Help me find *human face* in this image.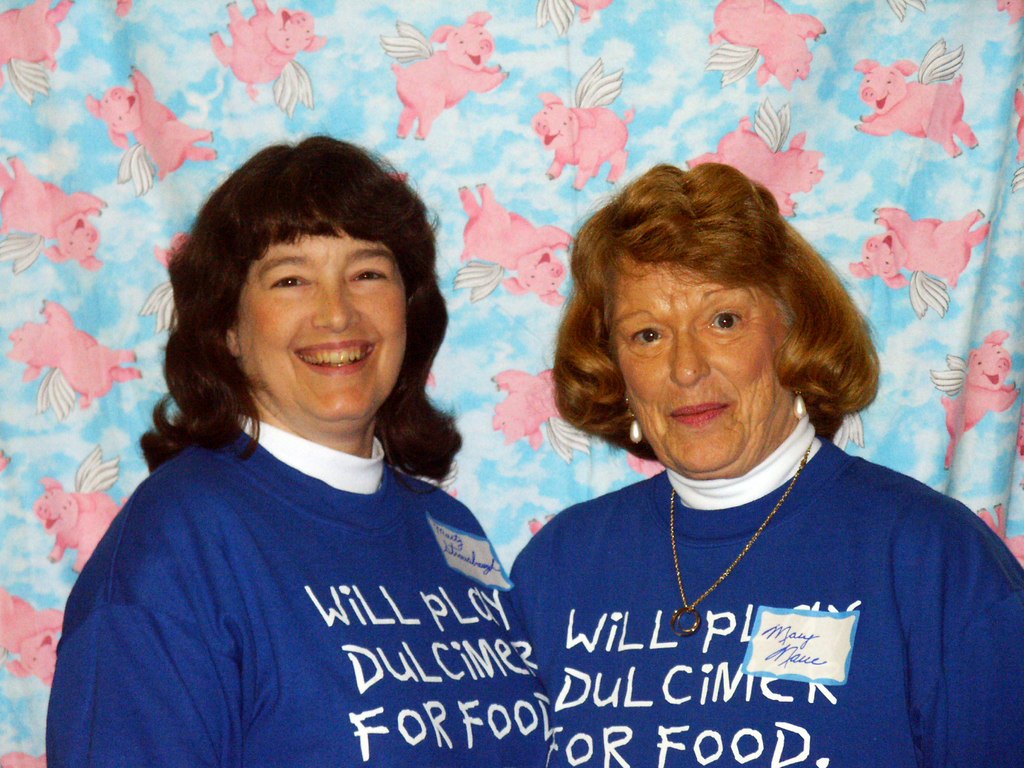
Found it: (234,214,413,431).
